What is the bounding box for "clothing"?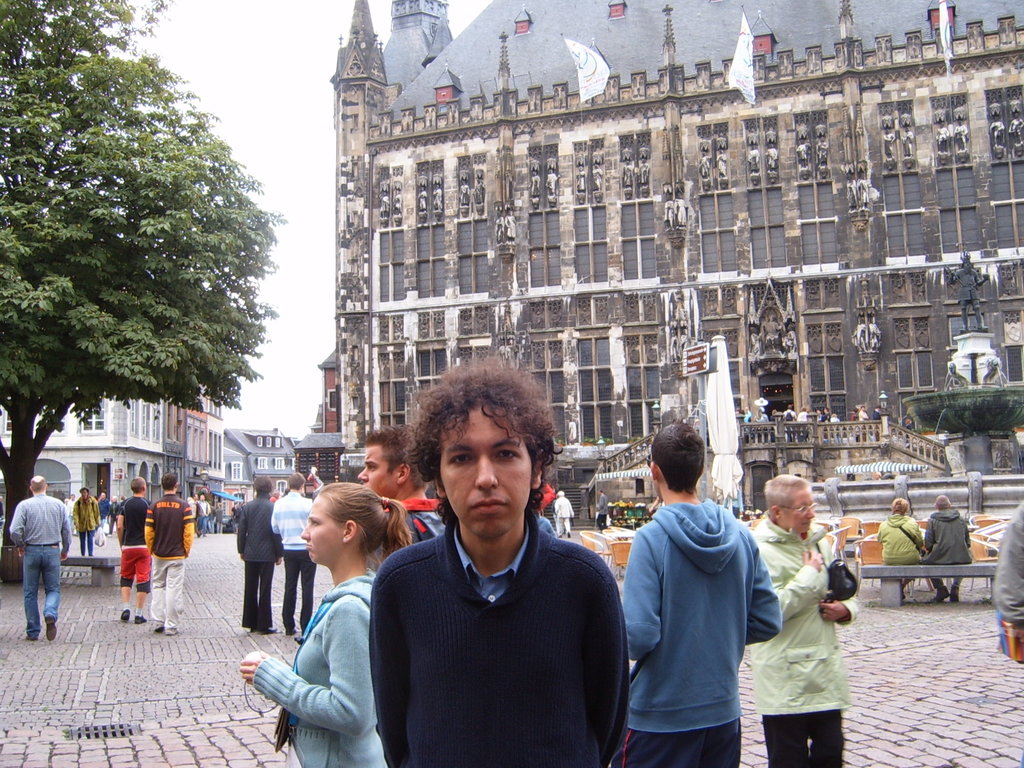
(357,474,623,767).
